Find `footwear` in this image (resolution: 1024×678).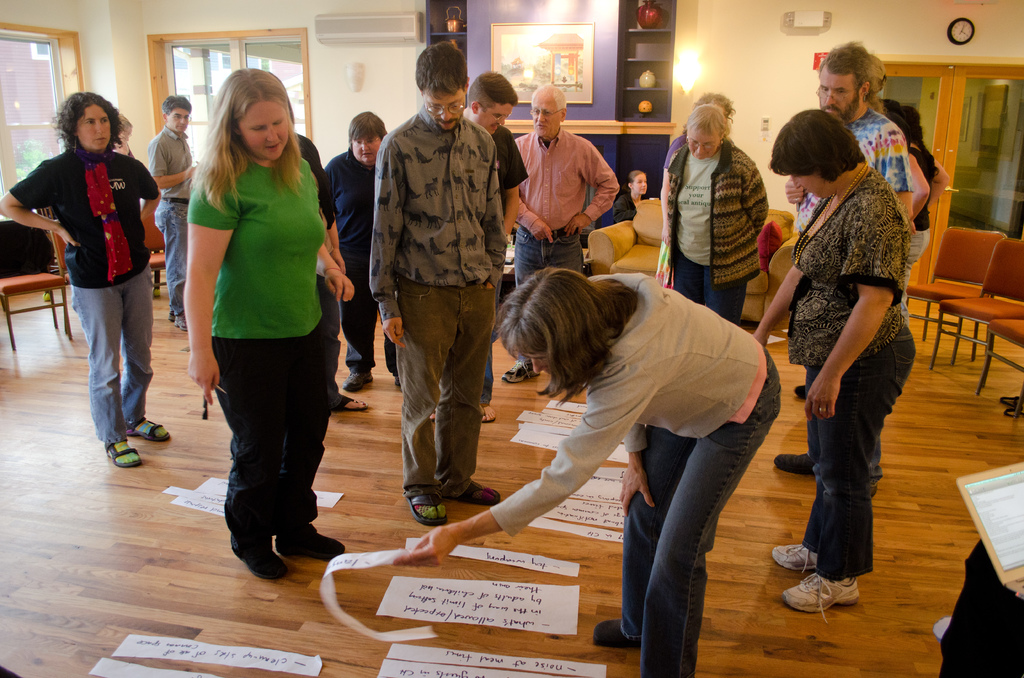
bbox=[394, 372, 400, 386].
